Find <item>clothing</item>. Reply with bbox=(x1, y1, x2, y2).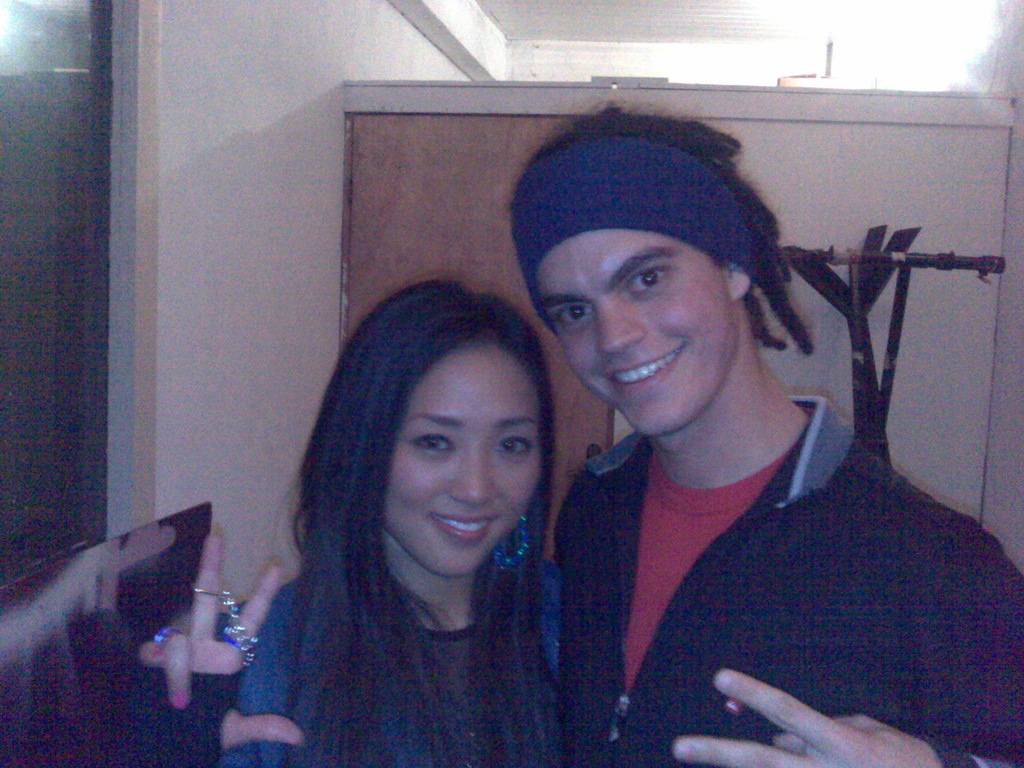
bbox=(216, 556, 566, 764).
